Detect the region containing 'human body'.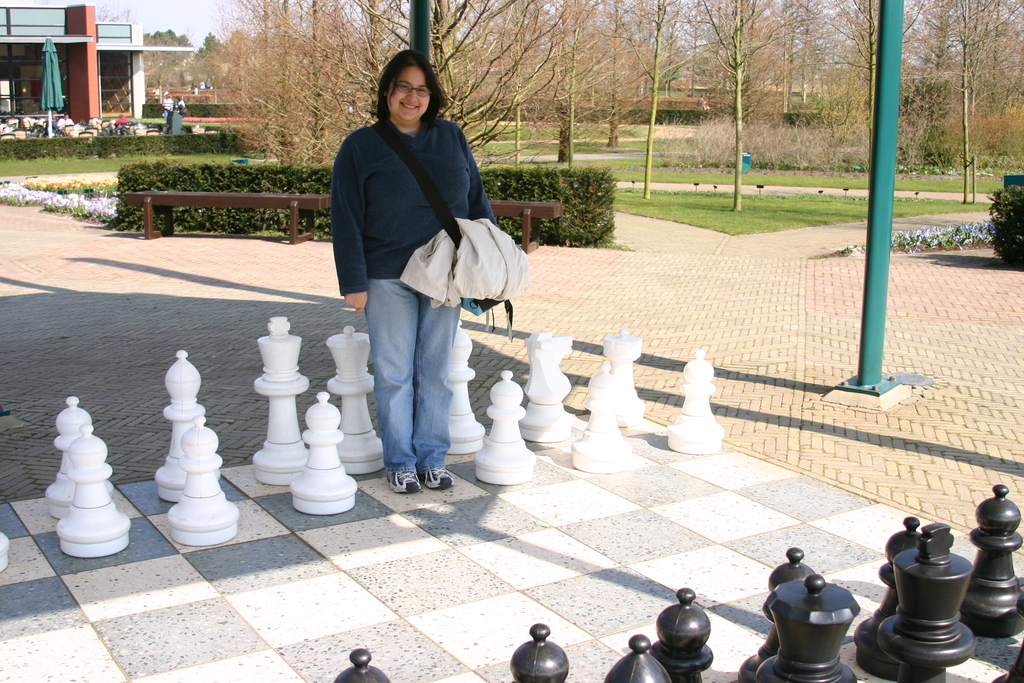
BBox(337, 61, 511, 504).
